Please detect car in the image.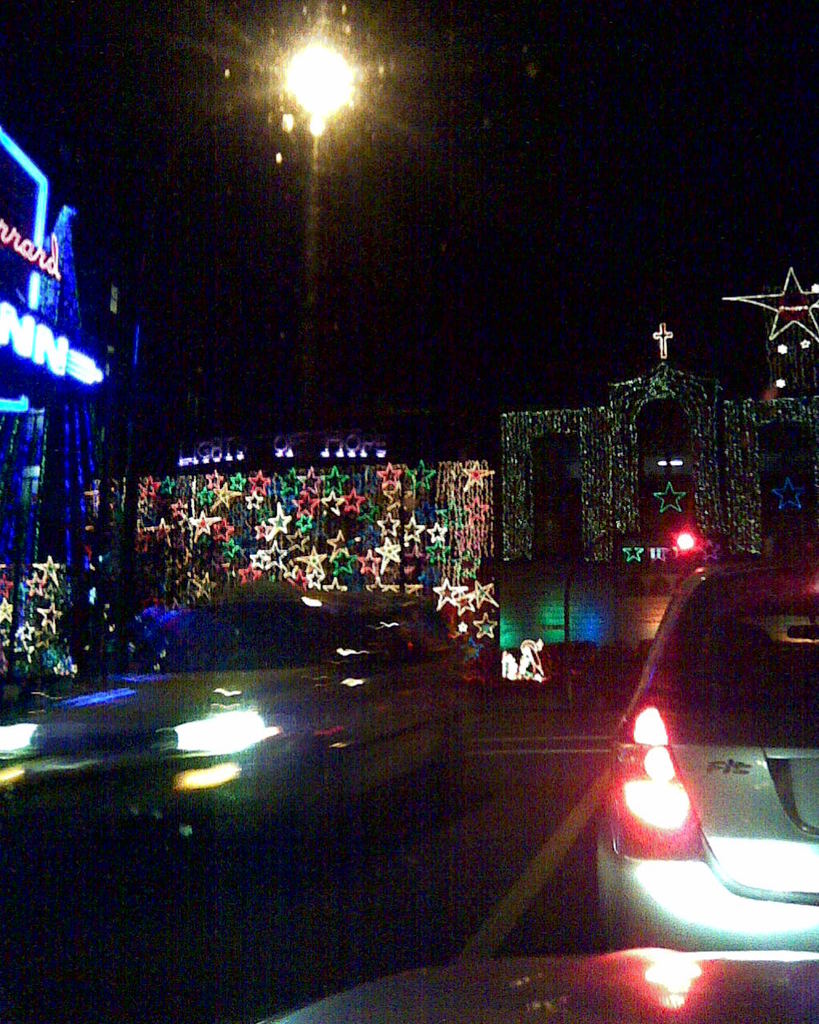
BBox(230, 942, 814, 1023).
